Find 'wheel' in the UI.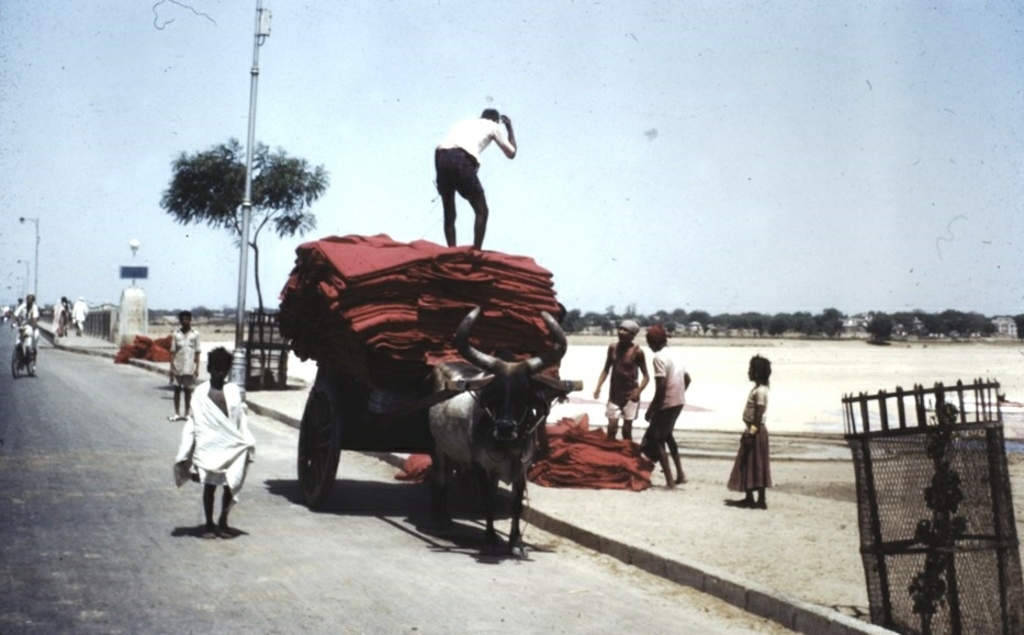
UI element at <bbox>11, 343, 20, 378</bbox>.
